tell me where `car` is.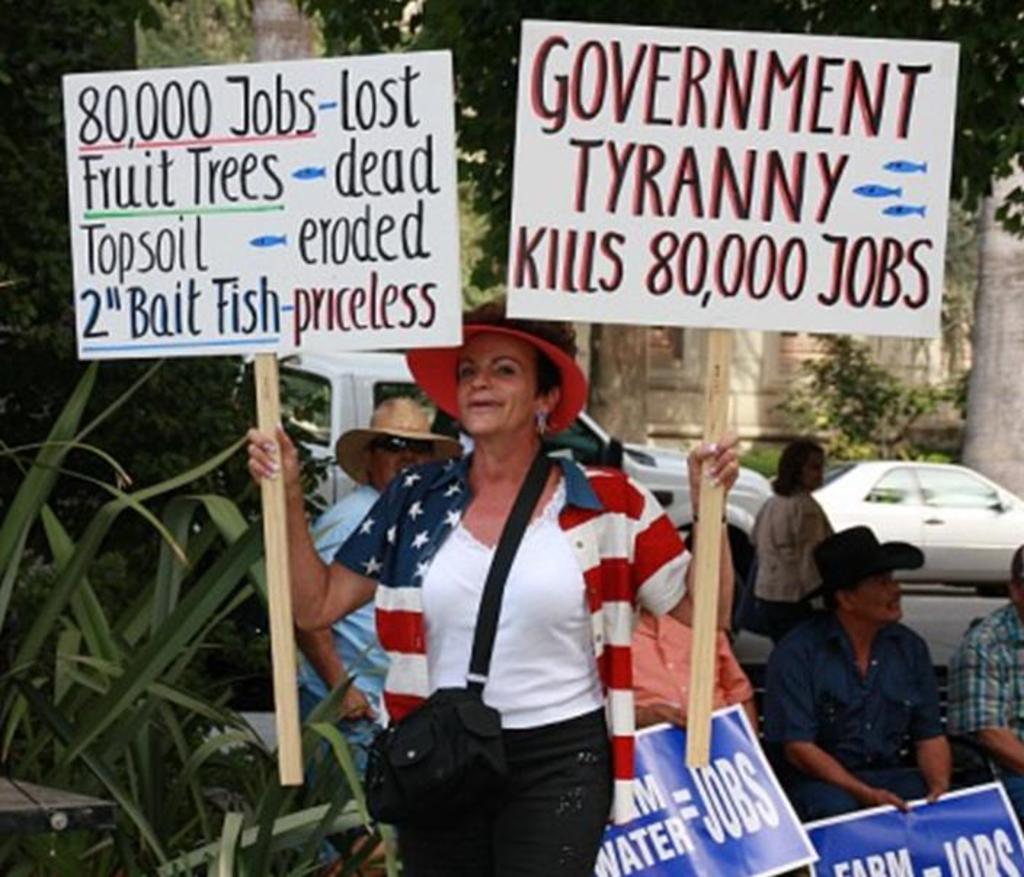
`car` is at crop(252, 343, 778, 637).
